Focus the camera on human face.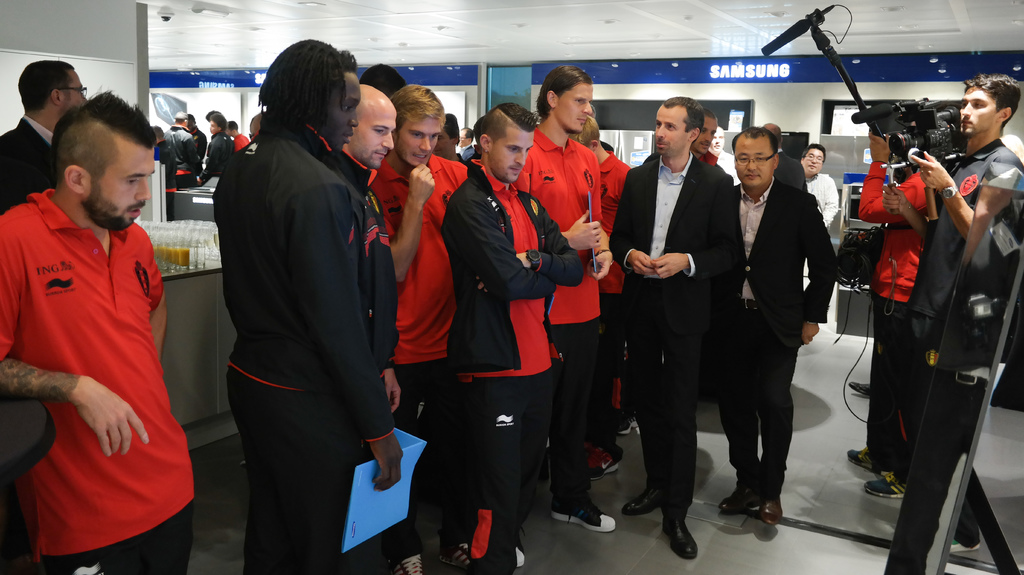
Focus region: (396,108,442,168).
